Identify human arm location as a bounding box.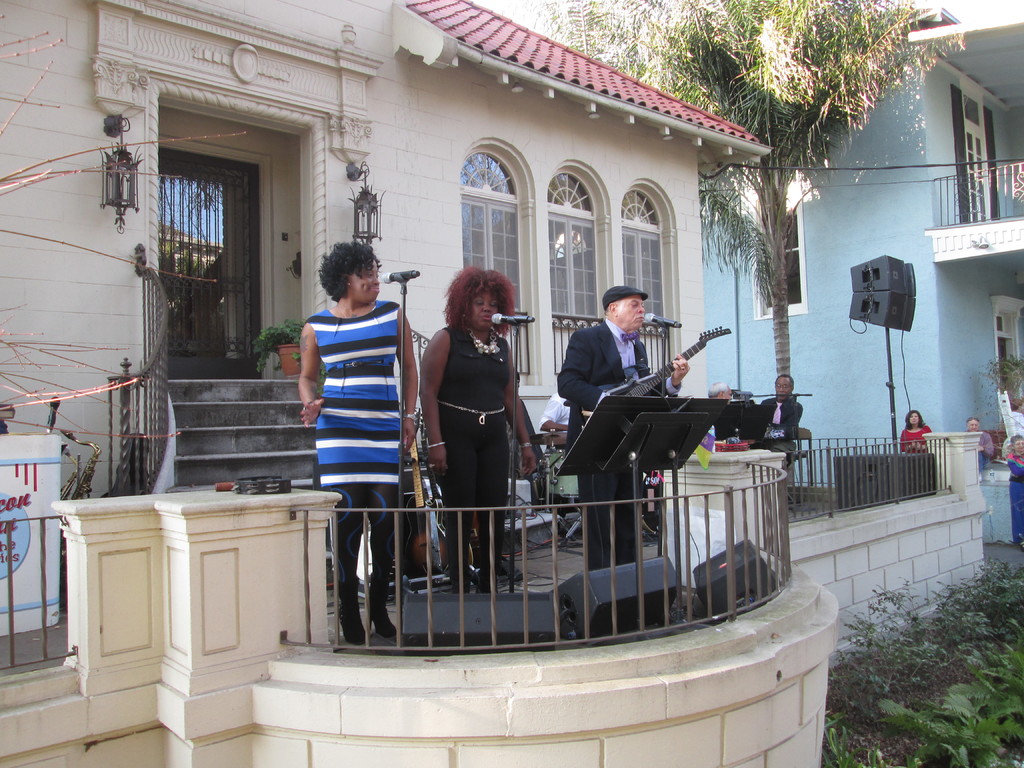
549 322 644 405.
